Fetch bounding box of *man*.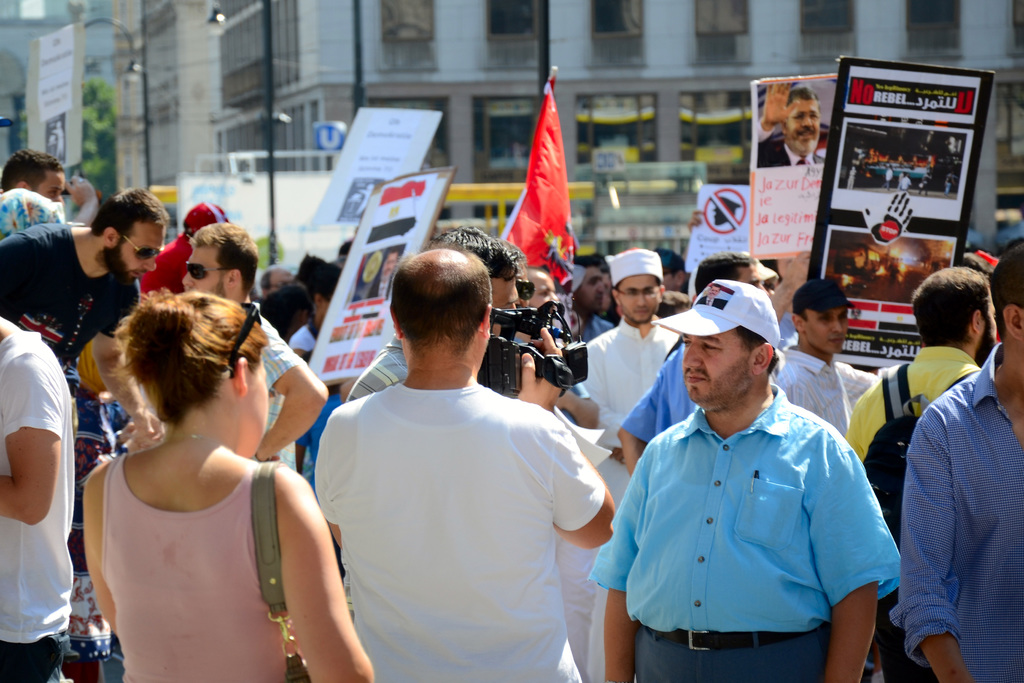
Bbox: {"x1": 0, "y1": 142, "x2": 65, "y2": 203}.
